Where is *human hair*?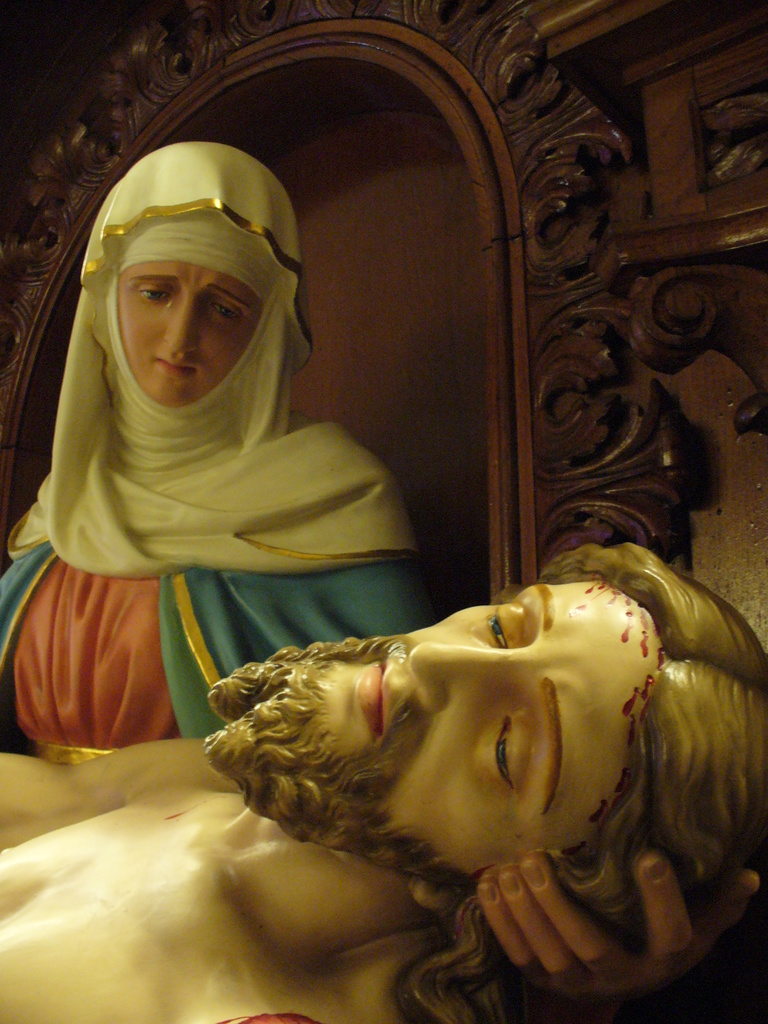
x1=401 y1=540 x2=767 y2=1023.
